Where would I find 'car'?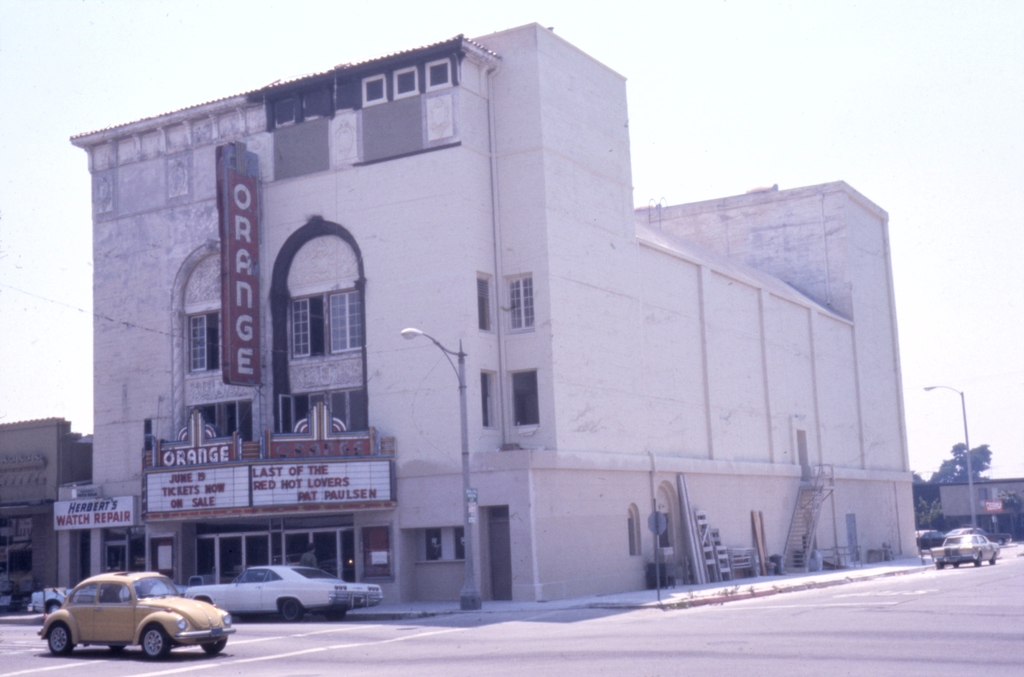
At select_region(932, 527, 1000, 569).
